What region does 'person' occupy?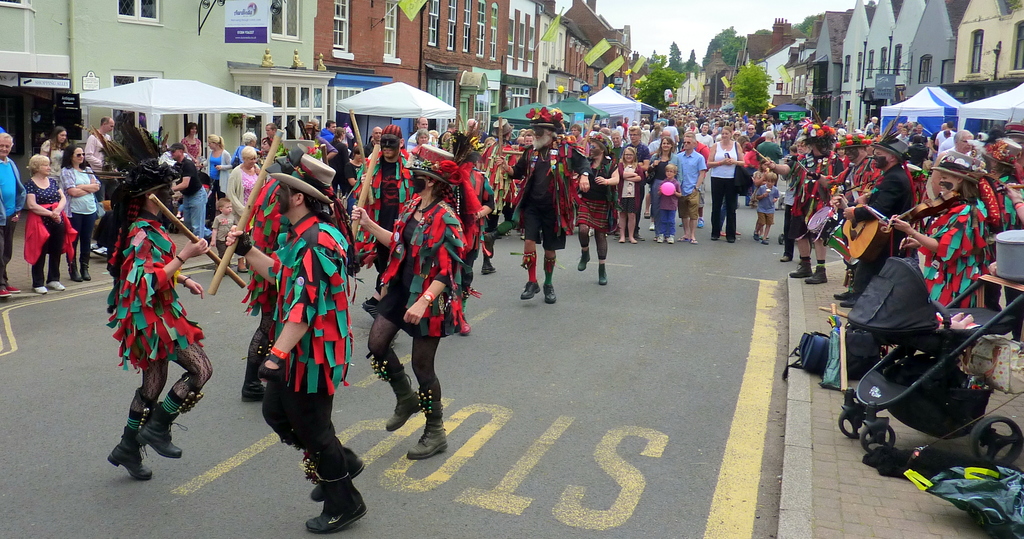
crop(349, 145, 464, 458).
